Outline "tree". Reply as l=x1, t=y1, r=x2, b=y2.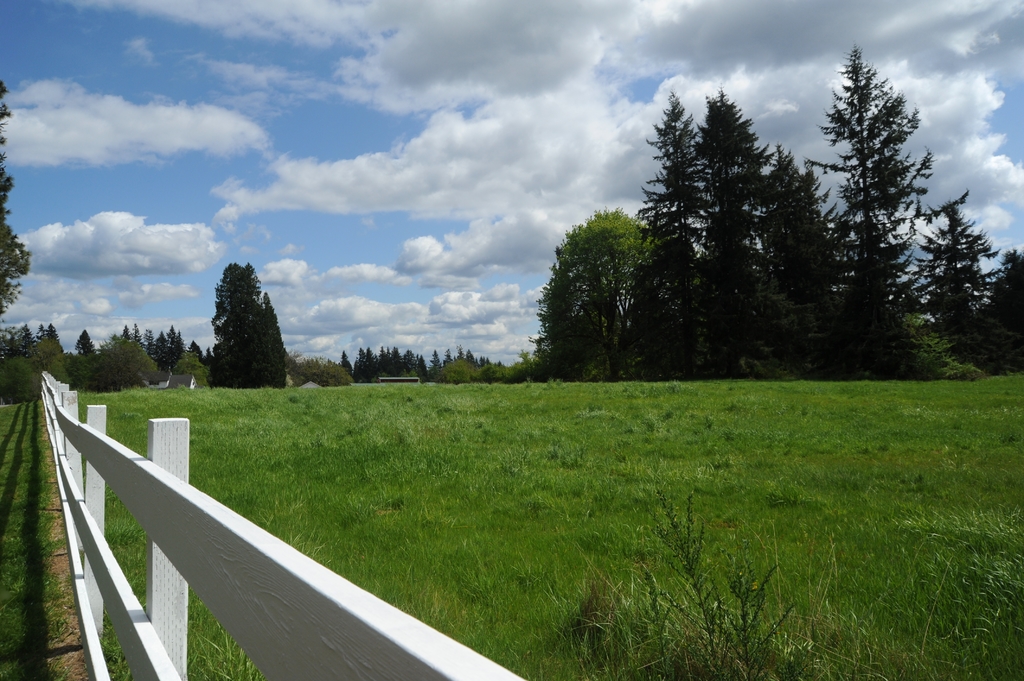
l=988, t=251, r=1023, b=397.
